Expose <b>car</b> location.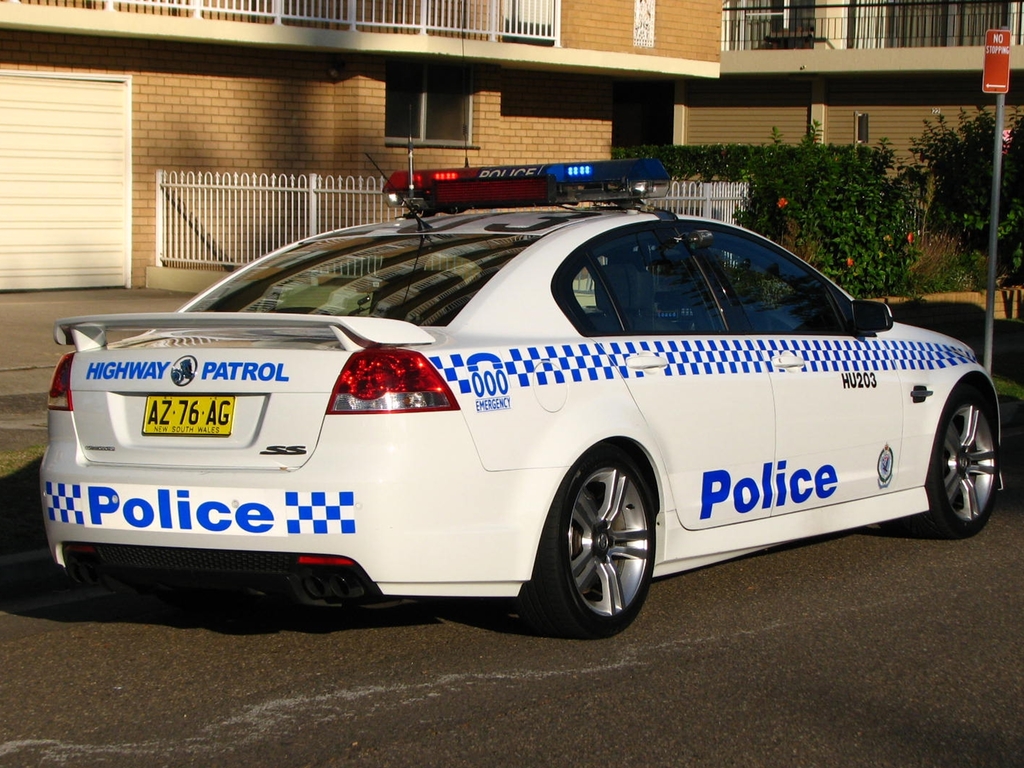
Exposed at locate(38, 0, 1006, 641).
